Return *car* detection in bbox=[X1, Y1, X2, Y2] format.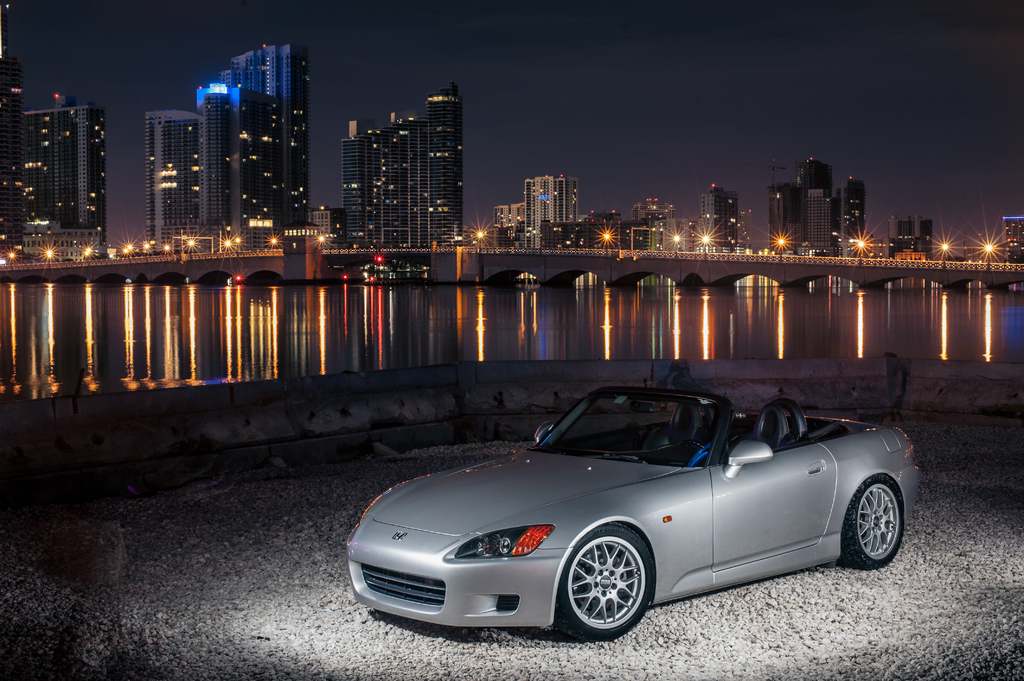
bbox=[345, 385, 920, 641].
